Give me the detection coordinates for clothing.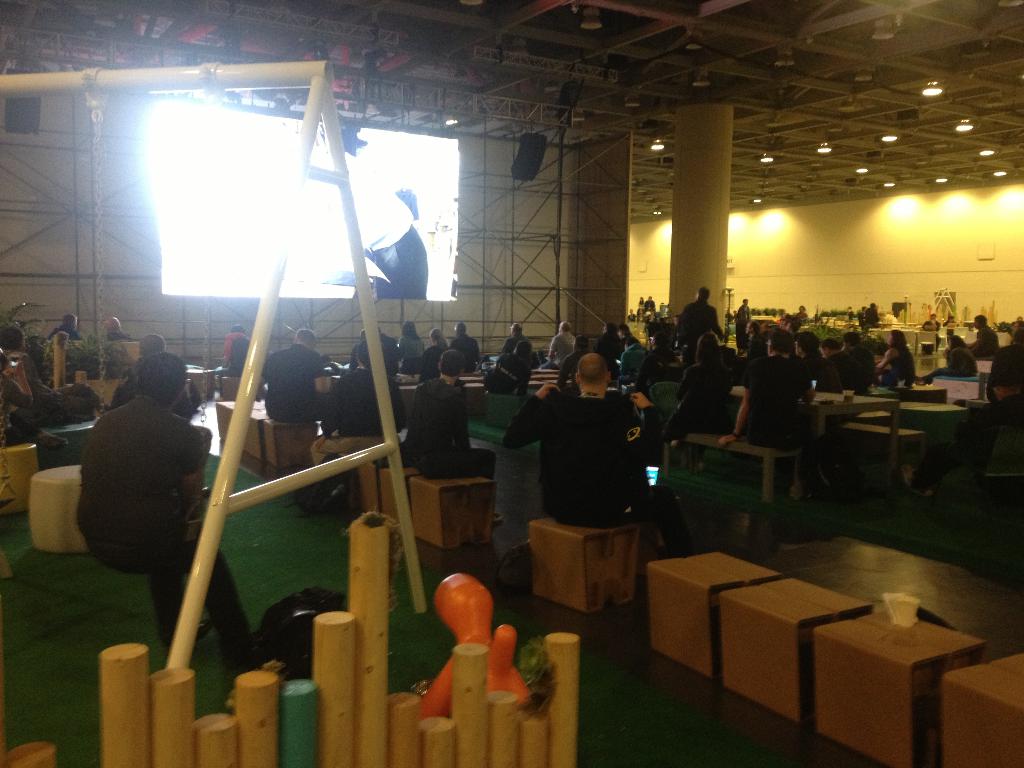
bbox=(918, 340, 977, 388).
